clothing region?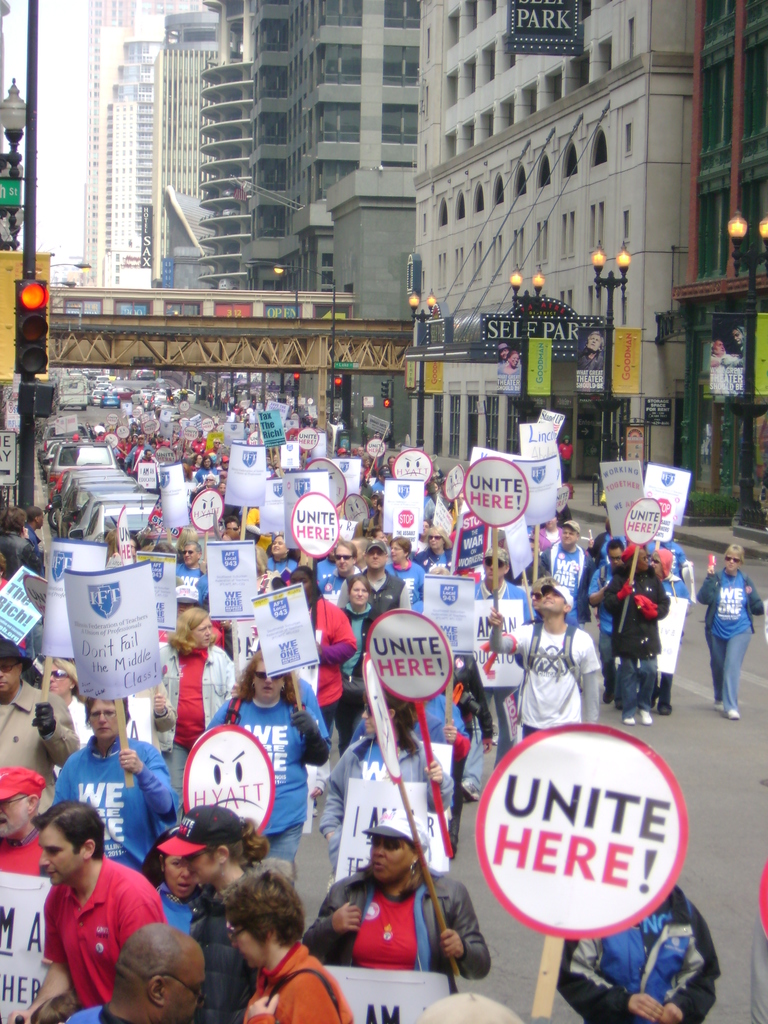
(left=494, top=605, right=615, bottom=760)
